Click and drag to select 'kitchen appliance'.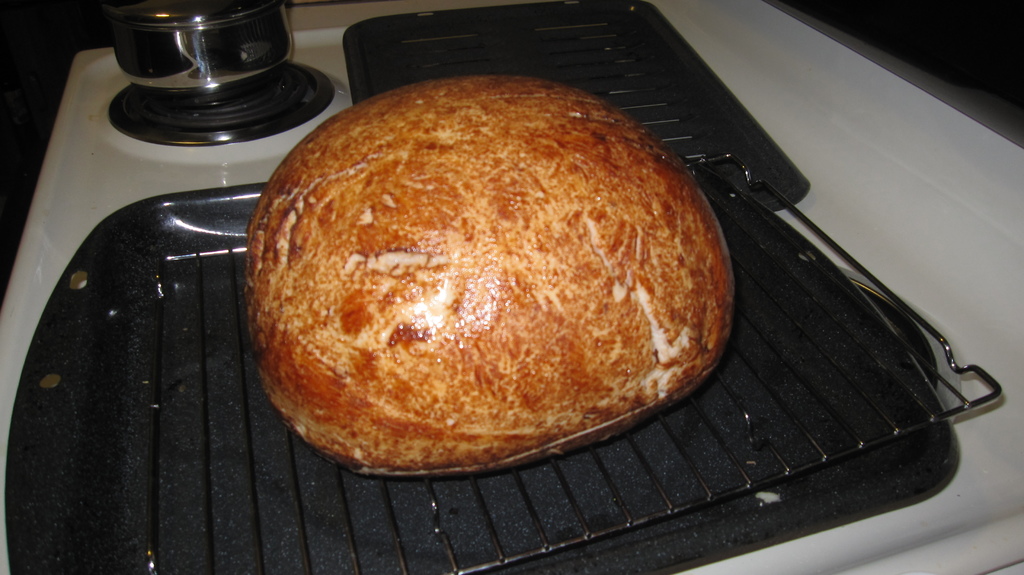
Selection: (left=113, top=4, right=293, bottom=106).
